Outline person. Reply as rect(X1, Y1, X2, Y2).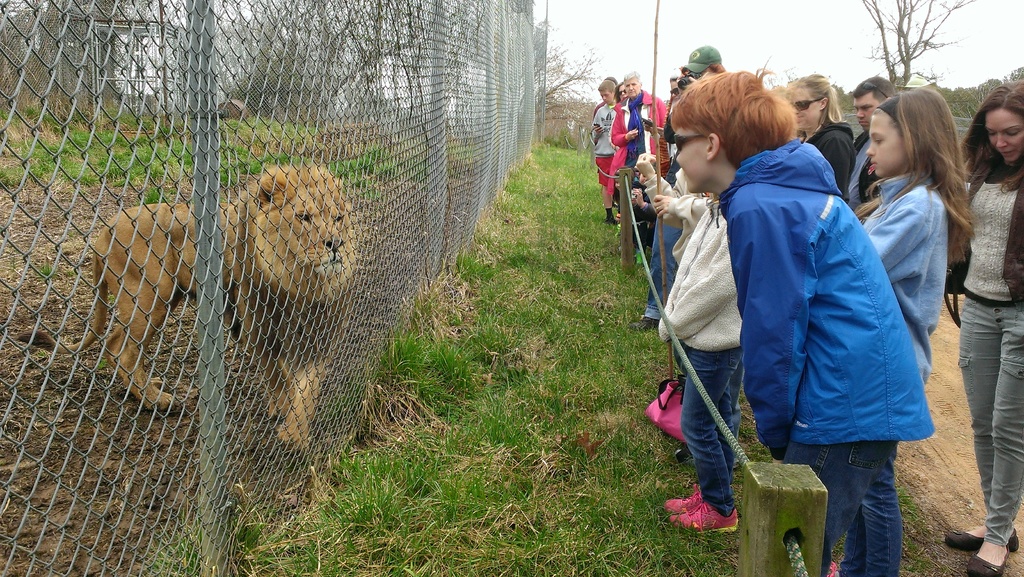
rect(614, 72, 635, 102).
